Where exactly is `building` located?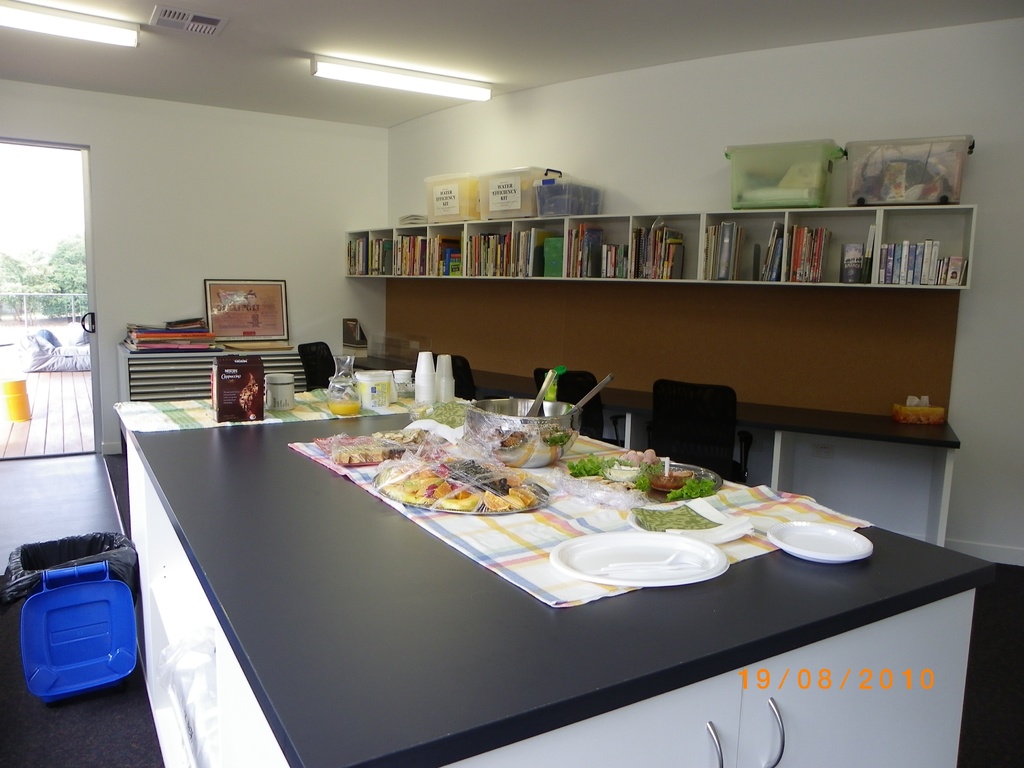
Its bounding box is x1=0 y1=0 x2=1023 y2=767.
